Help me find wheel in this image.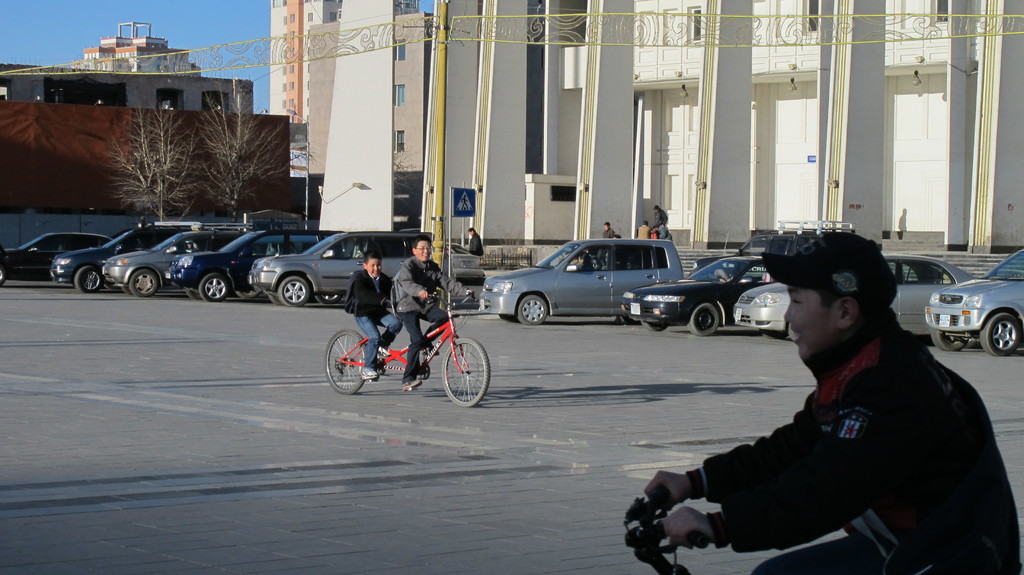
Found it: region(199, 271, 227, 304).
